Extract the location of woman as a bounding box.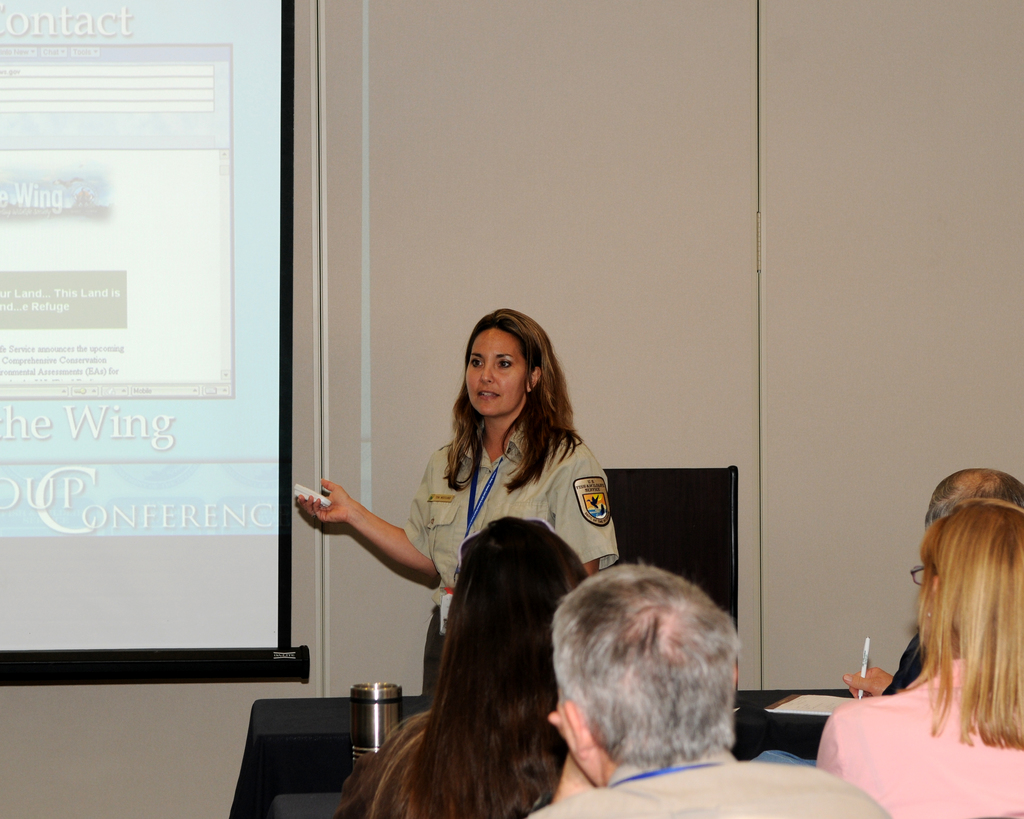
<bbox>296, 310, 620, 694</bbox>.
